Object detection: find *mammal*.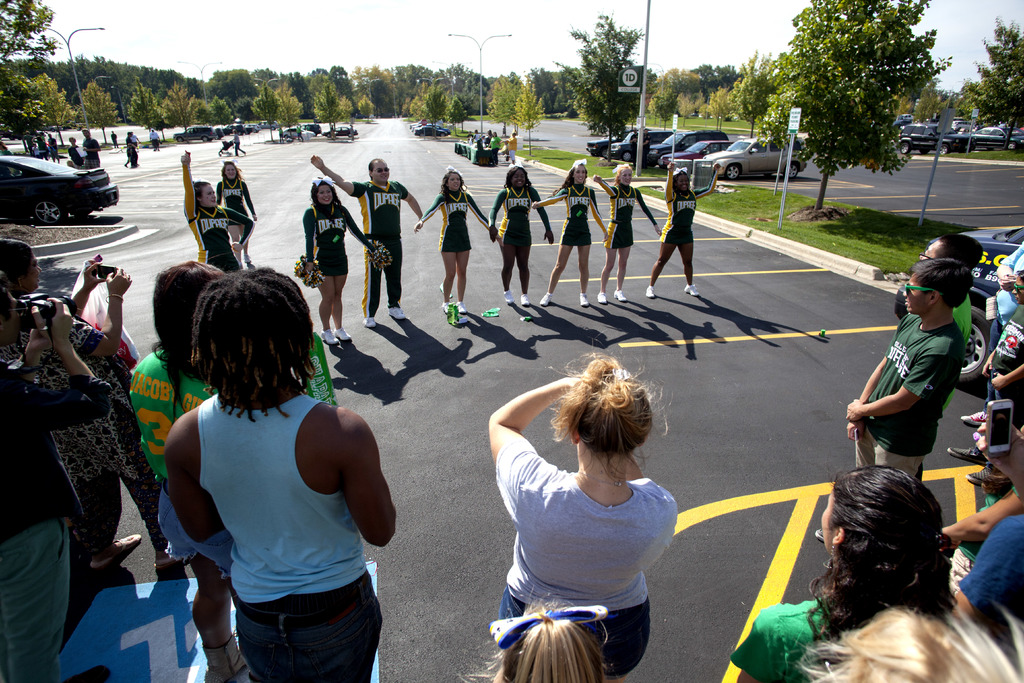
BBox(532, 160, 609, 300).
